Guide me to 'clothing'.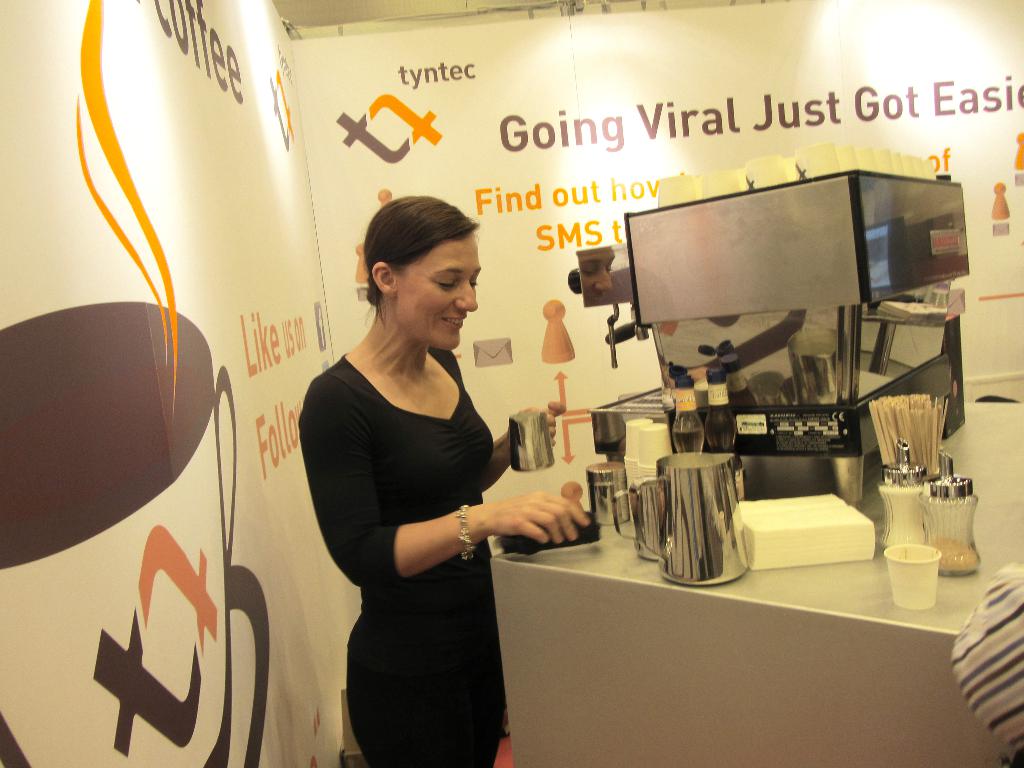
Guidance: <region>291, 342, 508, 767</region>.
